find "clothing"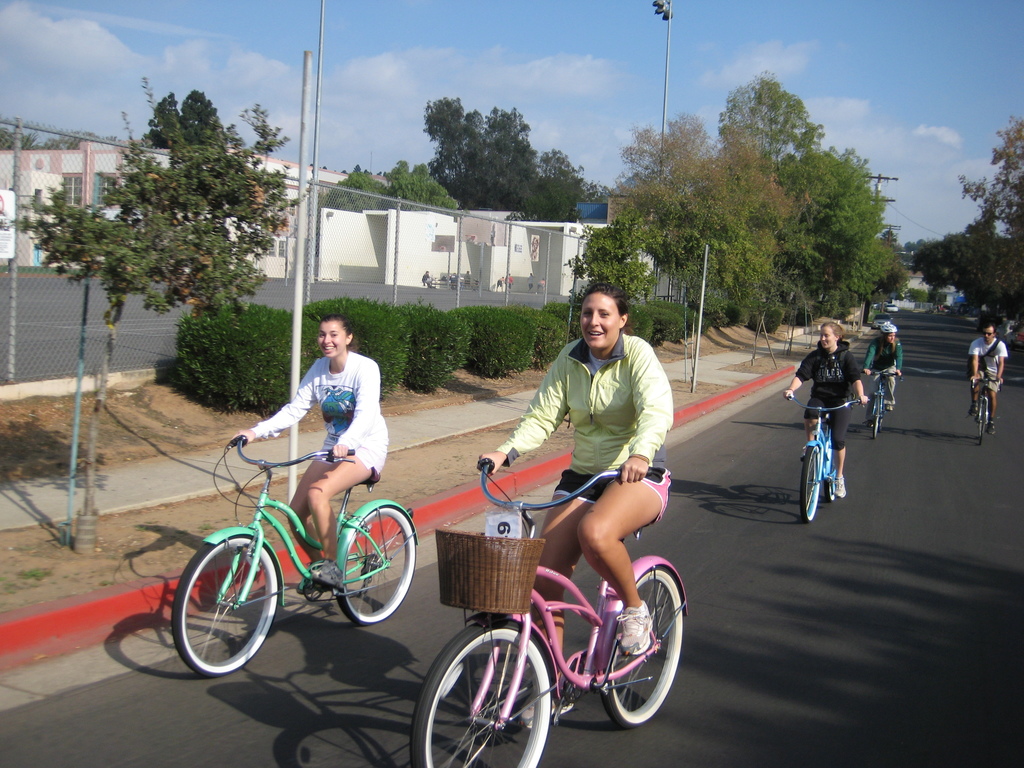
bbox=[497, 331, 673, 464]
